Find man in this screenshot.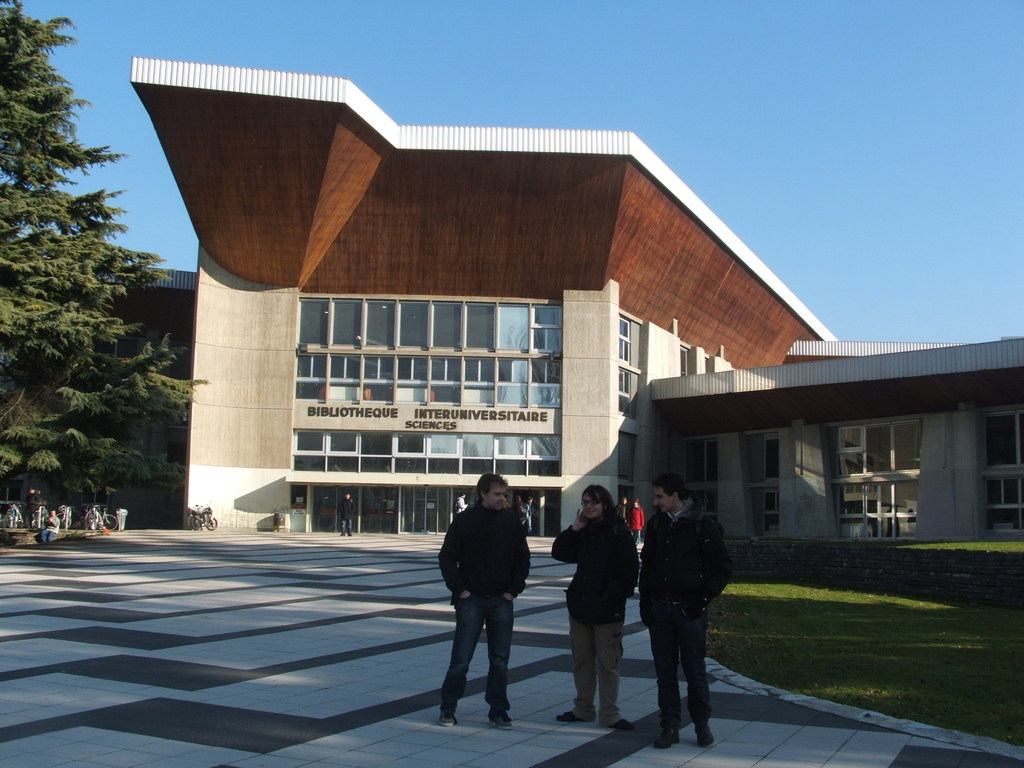
The bounding box for man is <bbox>433, 477, 536, 732</bbox>.
